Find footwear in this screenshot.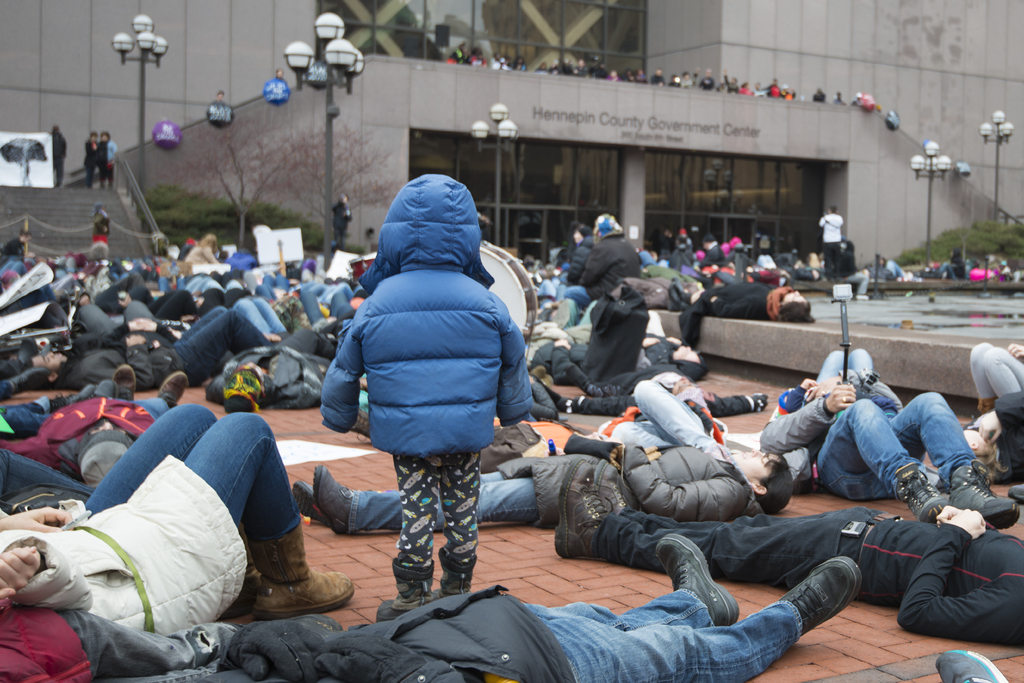
The bounding box for footwear is Rect(894, 471, 947, 517).
